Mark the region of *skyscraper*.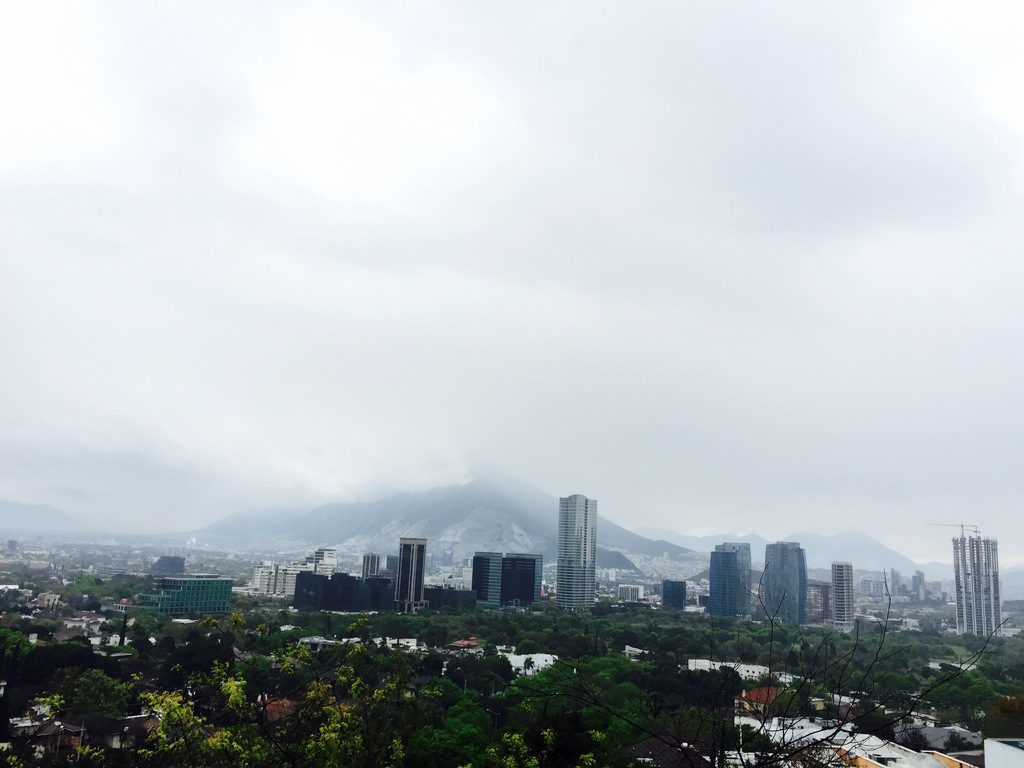
Region: box=[829, 559, 858, 630].
